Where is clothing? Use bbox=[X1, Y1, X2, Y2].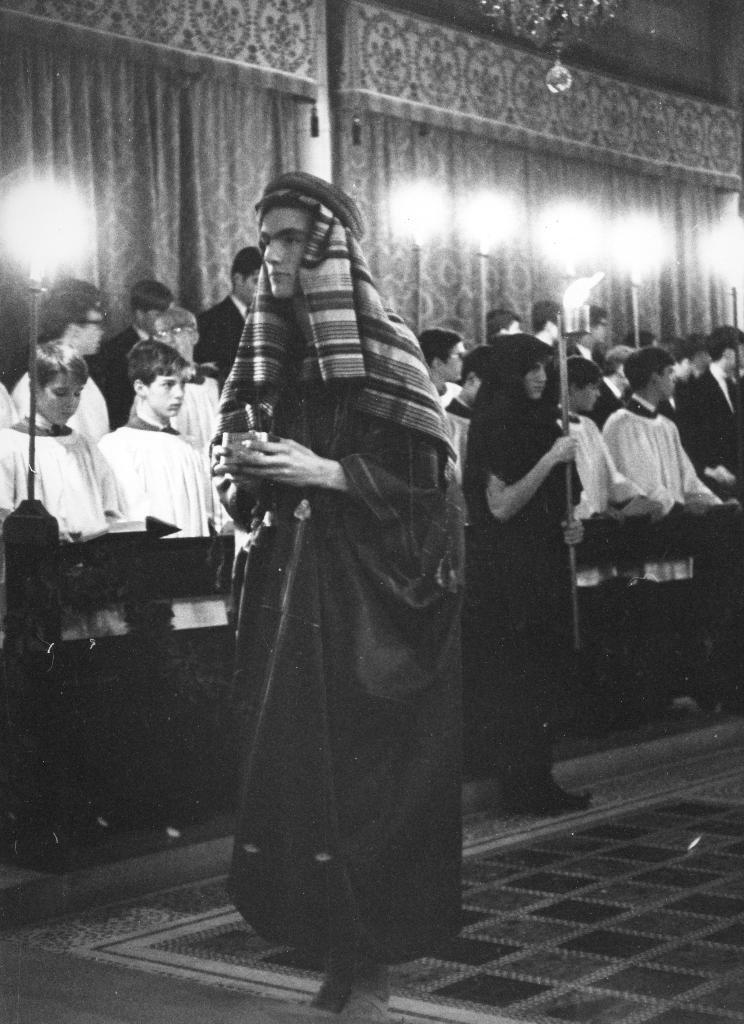
bbox=[203, 236, 474, 972].
